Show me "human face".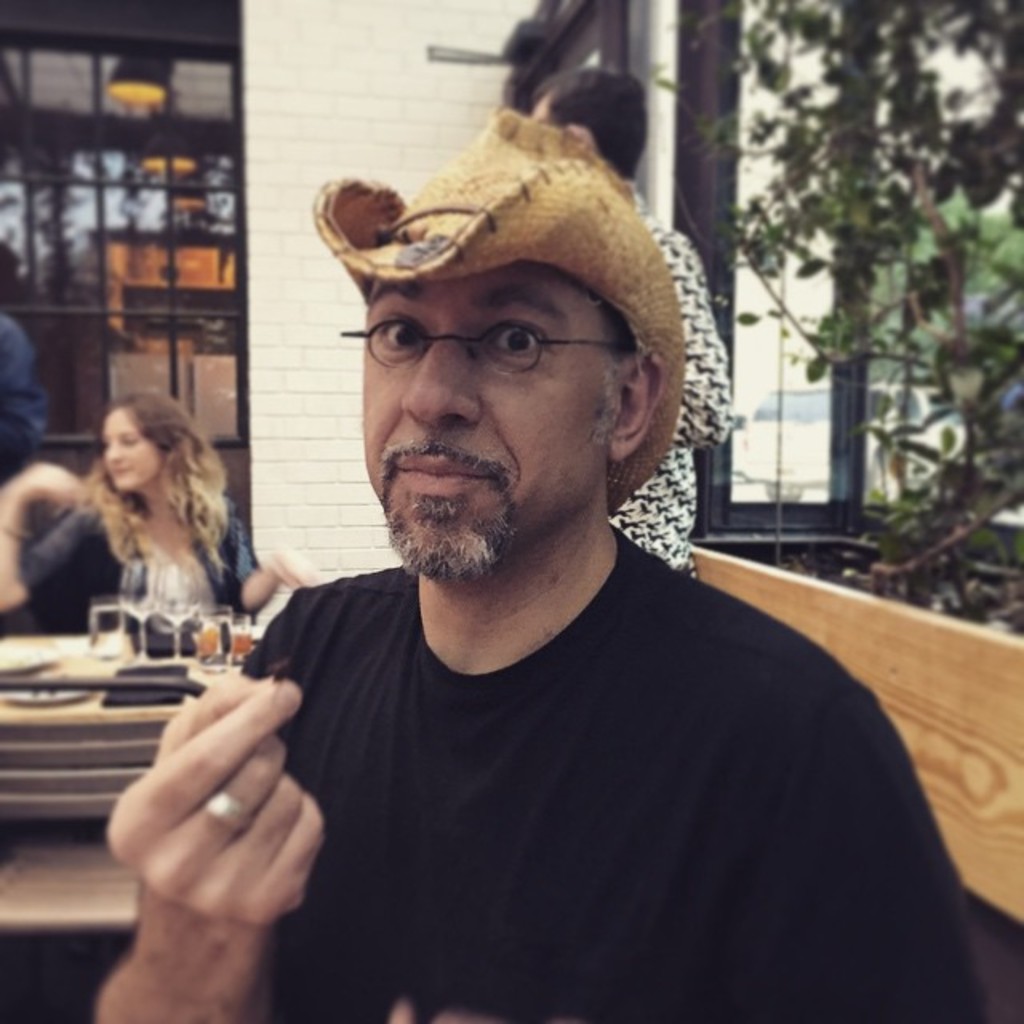
"human face" is here: x1=354 y1=274 x2=603 y2=581.
